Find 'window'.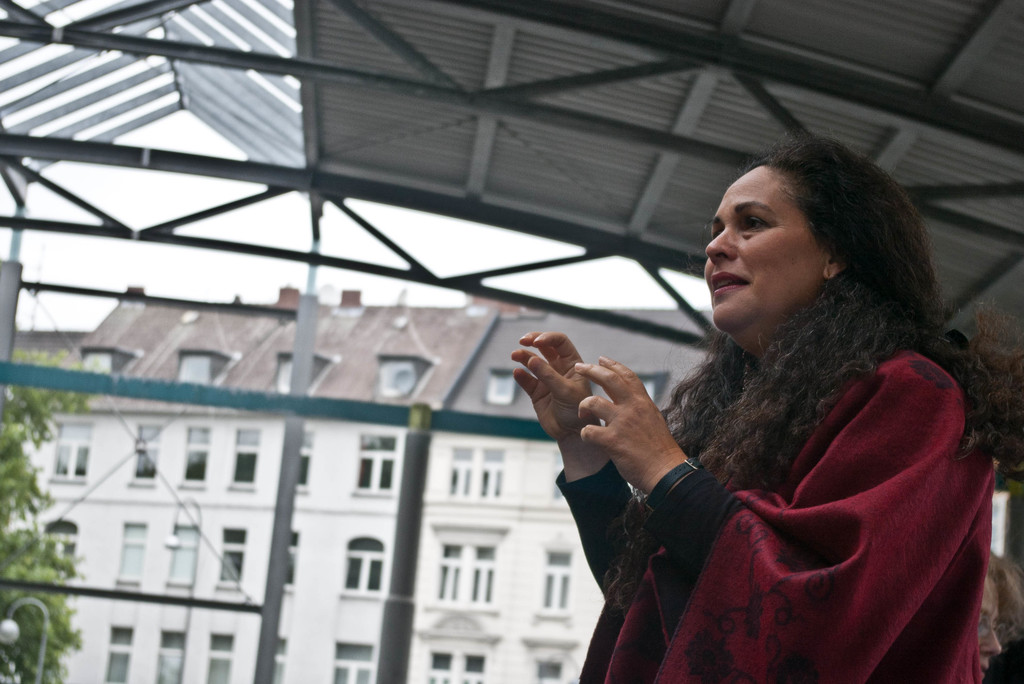
pyautogui.locateOnScreen(329, 641, 371, 683).
